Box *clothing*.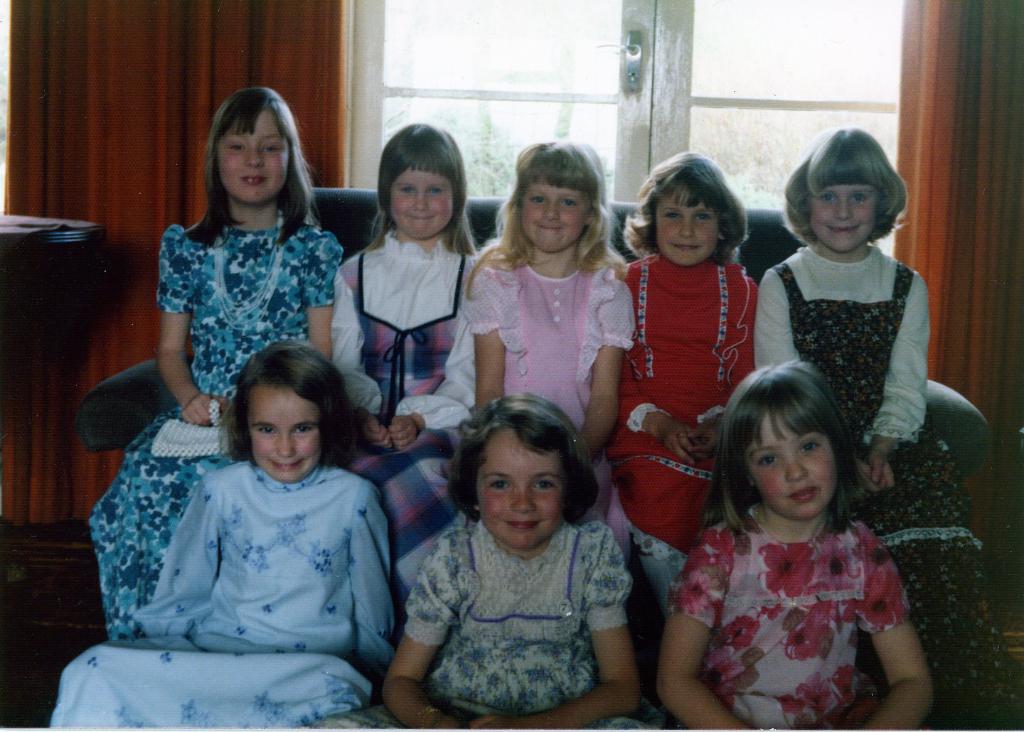
bbox(460, 249, 636, 561).
